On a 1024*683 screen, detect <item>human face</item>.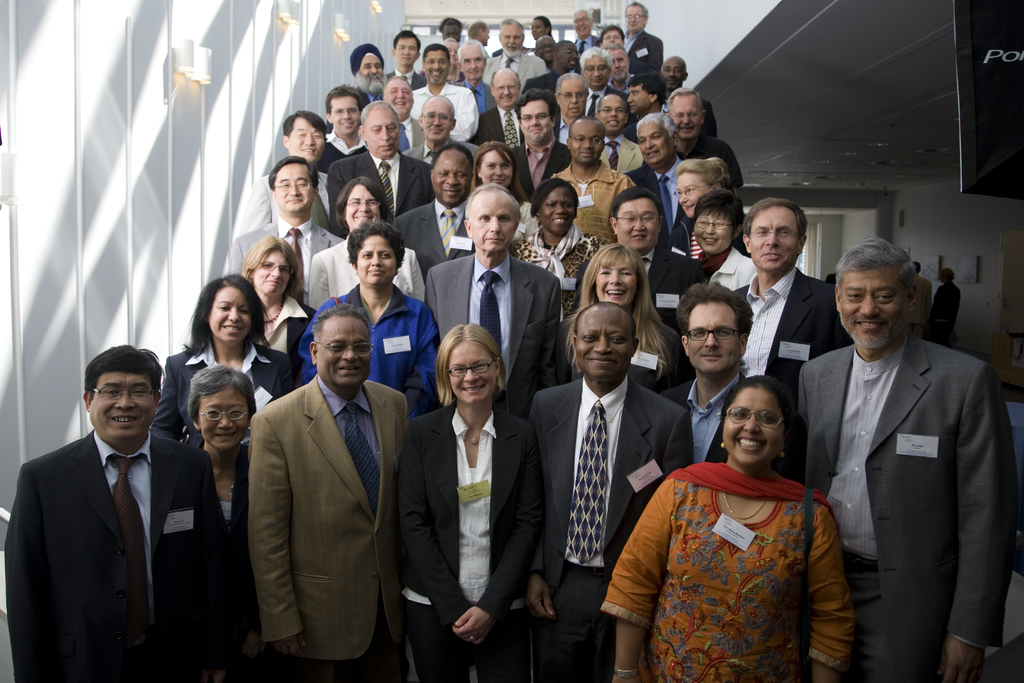
614 201 656 247.
